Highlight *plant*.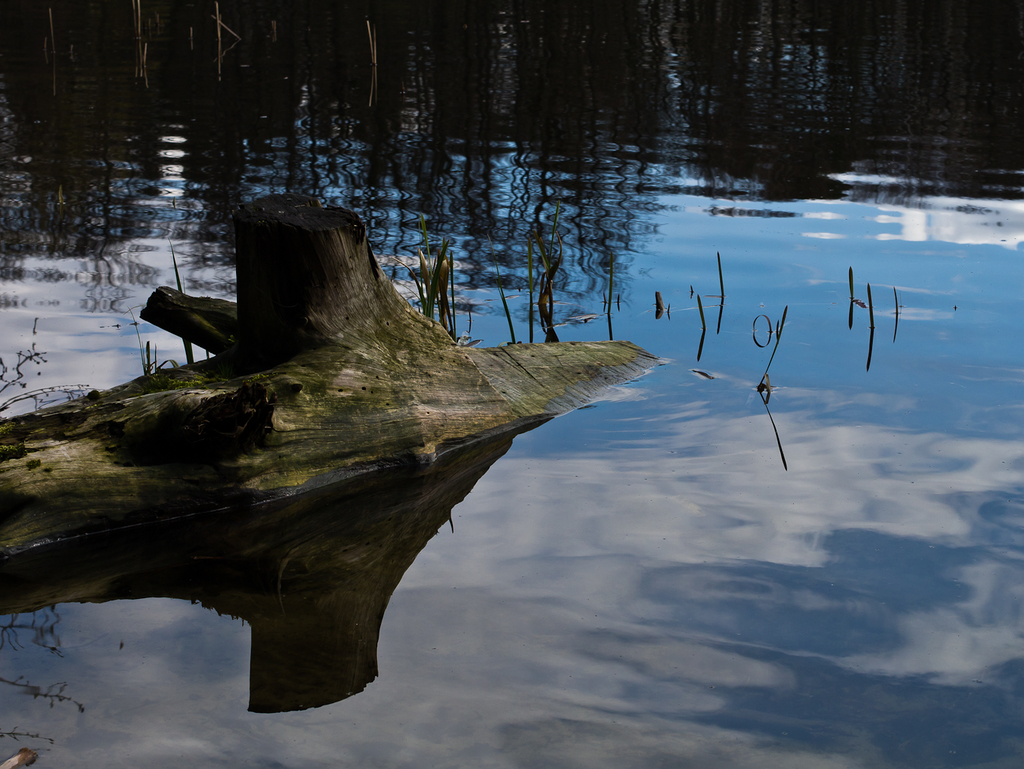
Highlighted region: x1=601, y1=251, x2=618, y2=313.
